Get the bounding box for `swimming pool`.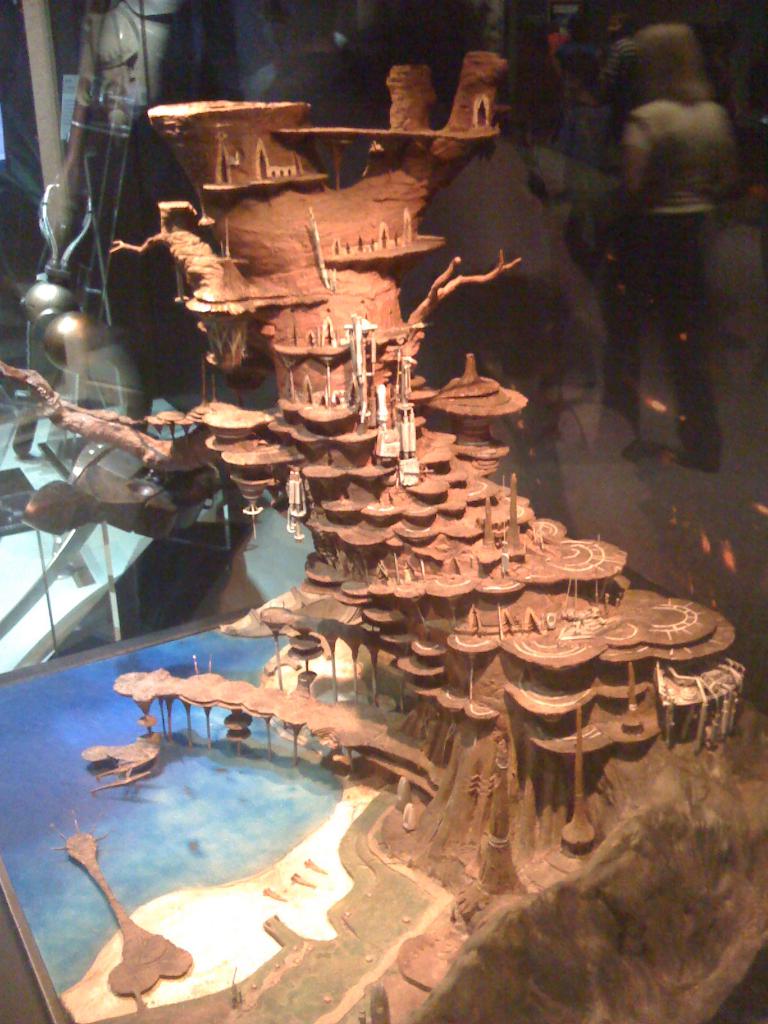
(x1=35, y1=566, x2=424, y2=1017).
